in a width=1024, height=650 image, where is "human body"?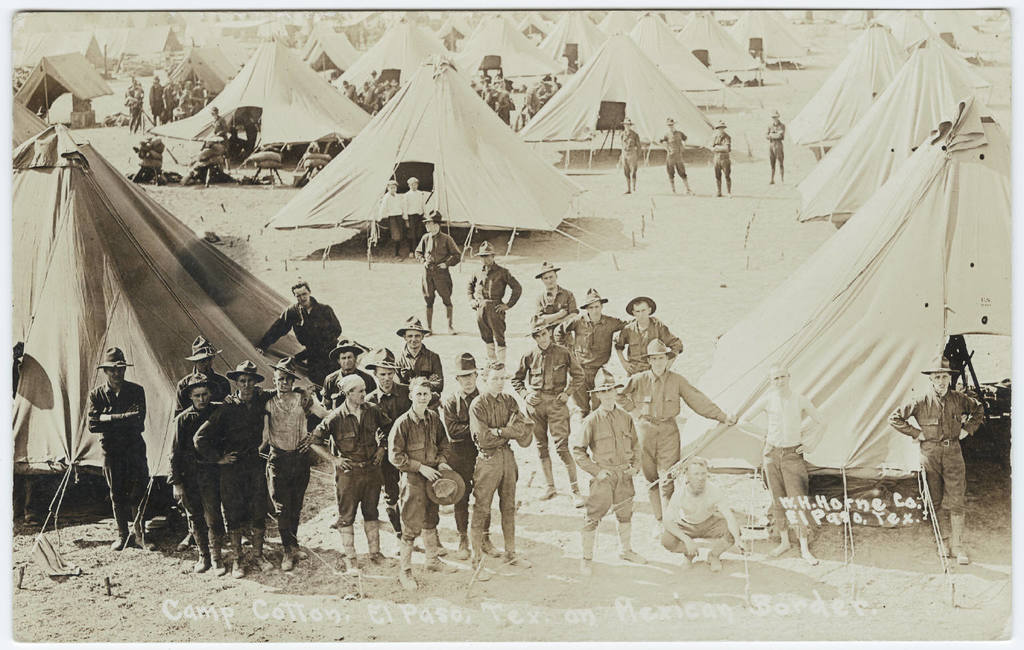
rect(403, 347, 443, 385).
